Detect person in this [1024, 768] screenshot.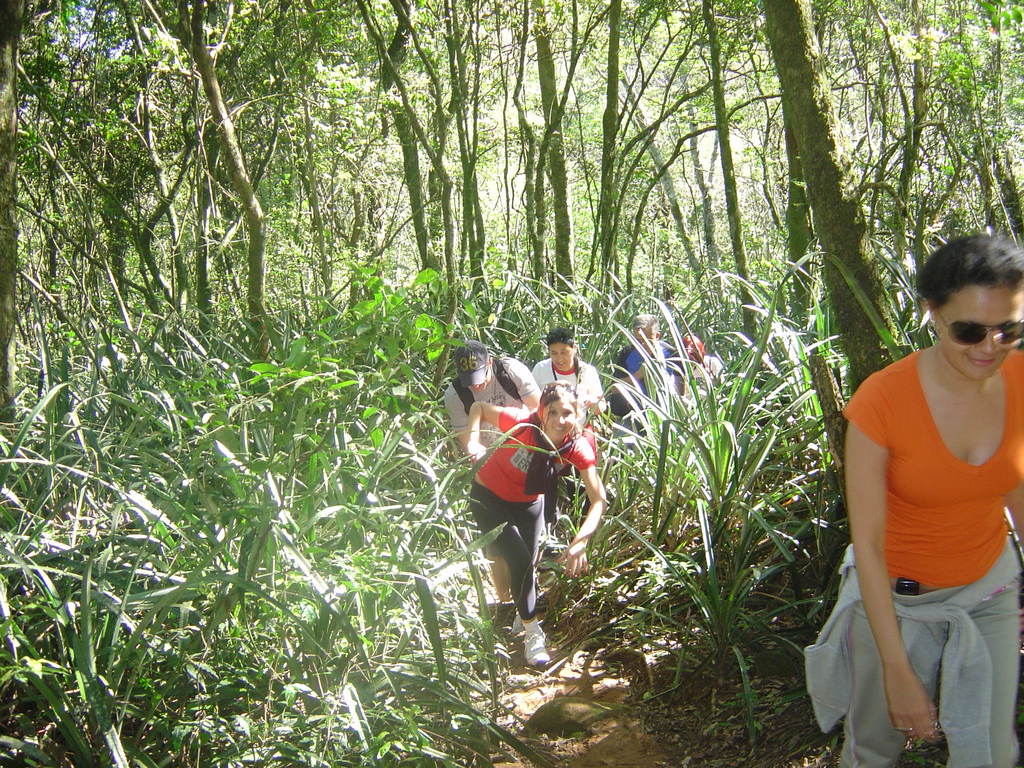
Detection: select_region(441, 342, 547, 628).
